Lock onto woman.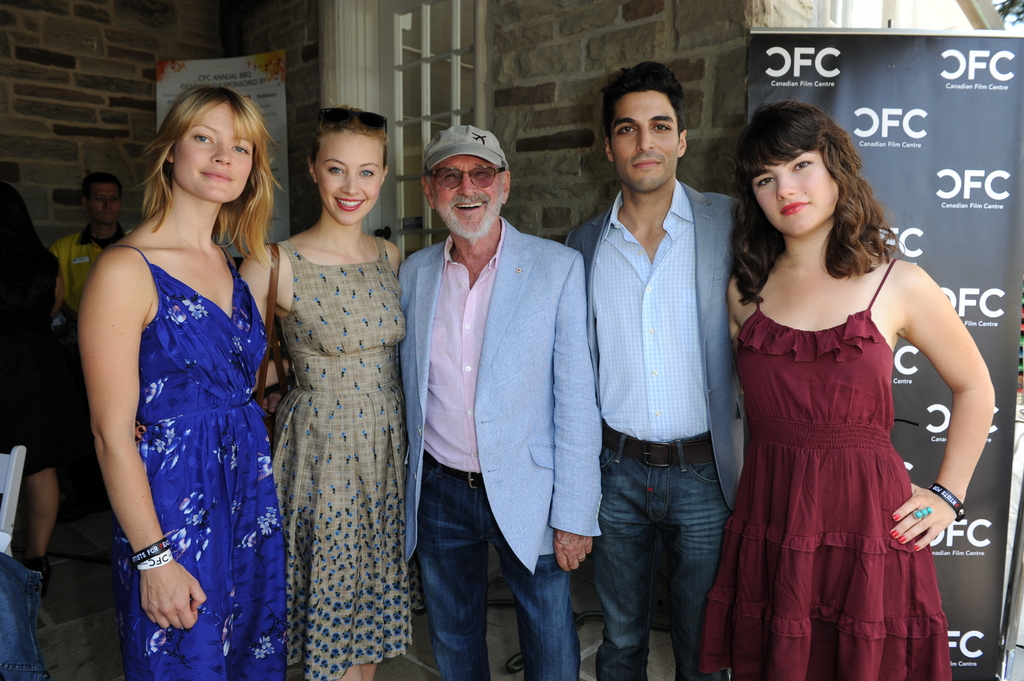
Locked: box(0, 178, 53, 680).
